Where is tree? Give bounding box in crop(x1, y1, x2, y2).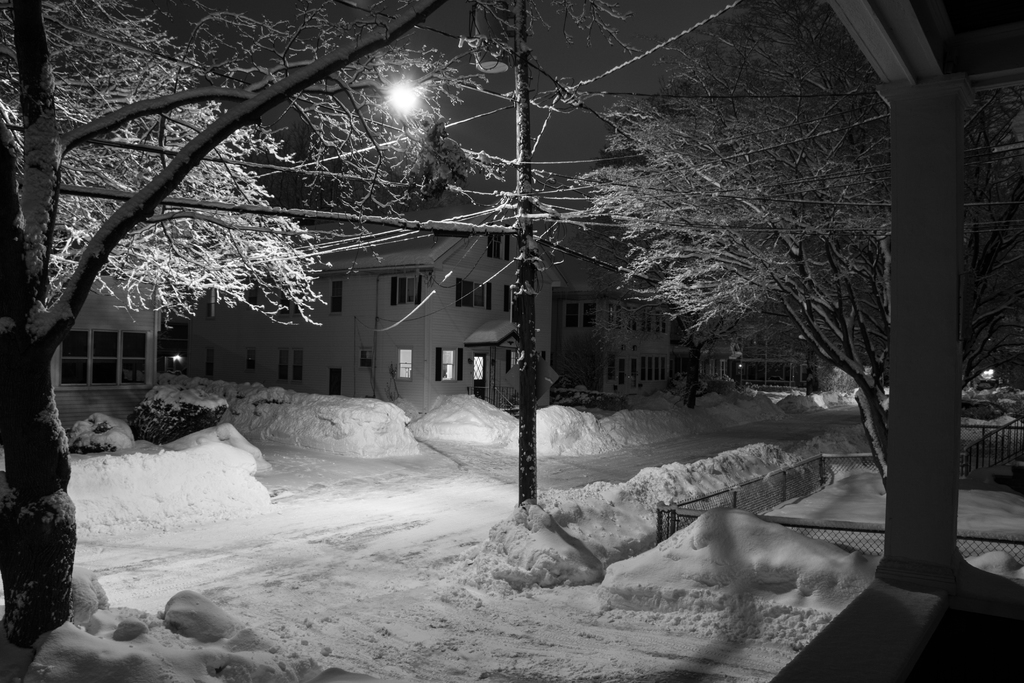
crop(579, 45, 959, 513).
